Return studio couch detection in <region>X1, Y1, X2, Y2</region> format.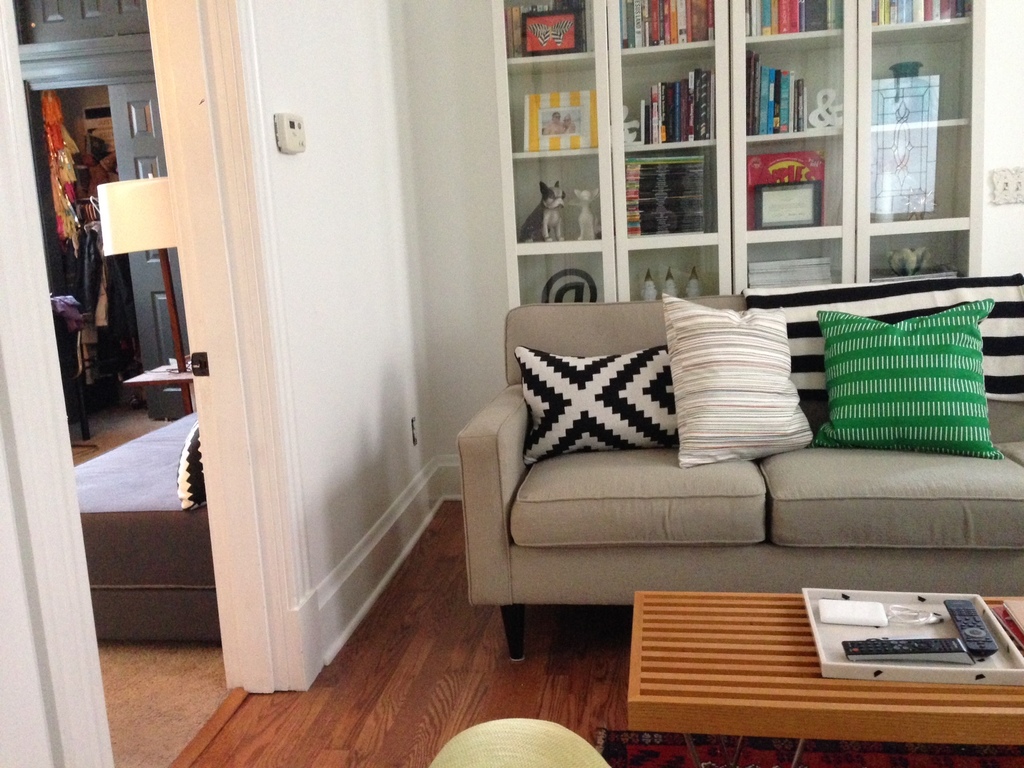
<region>457, 266, 1023, 667</region>.
